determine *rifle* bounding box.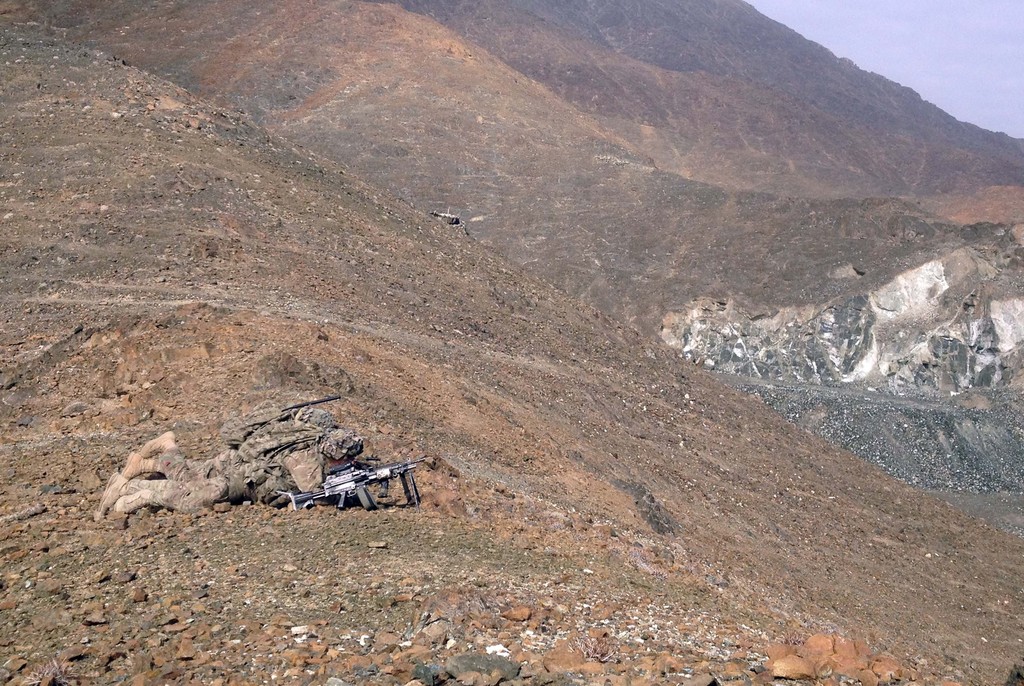
Determined: [x1=274, y1=452, x2=426, y2=511].
